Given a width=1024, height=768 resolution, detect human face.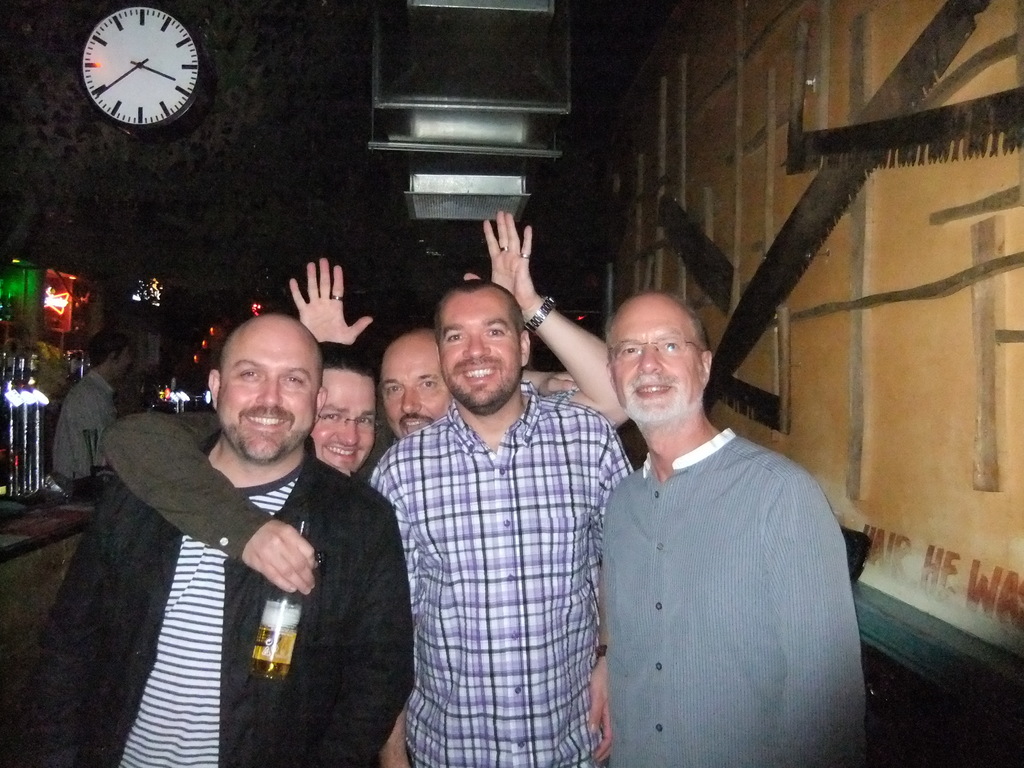
(609, 301, 700, 420).
